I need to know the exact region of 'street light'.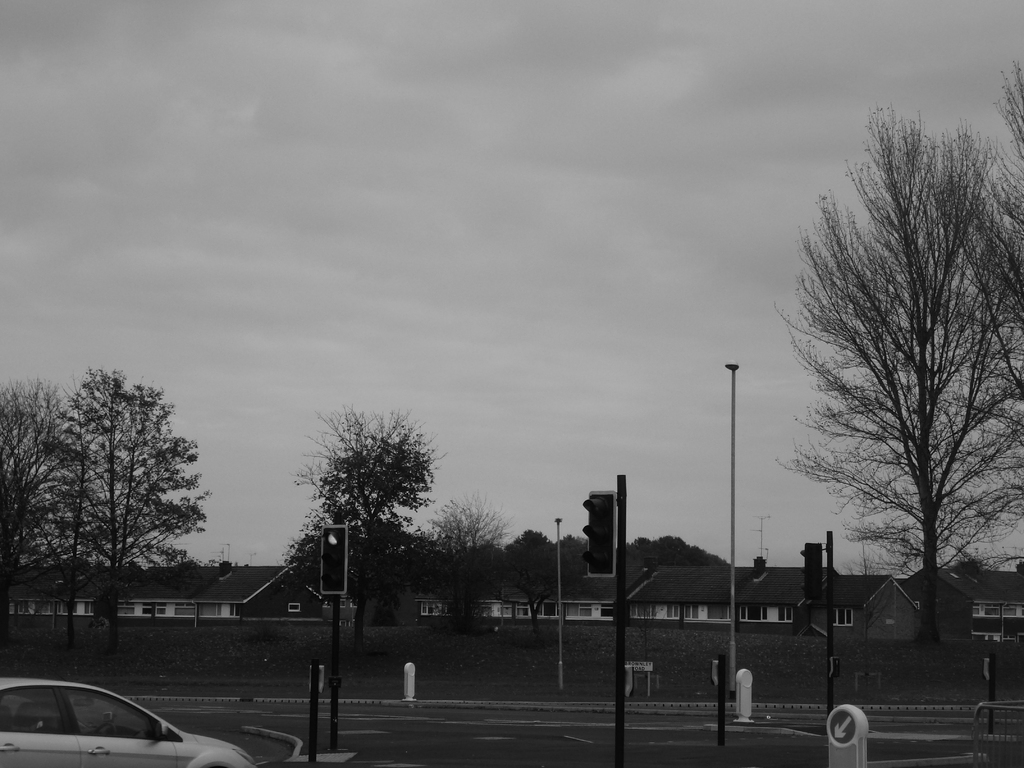
Region: <box>725,364,740,700</box>.
